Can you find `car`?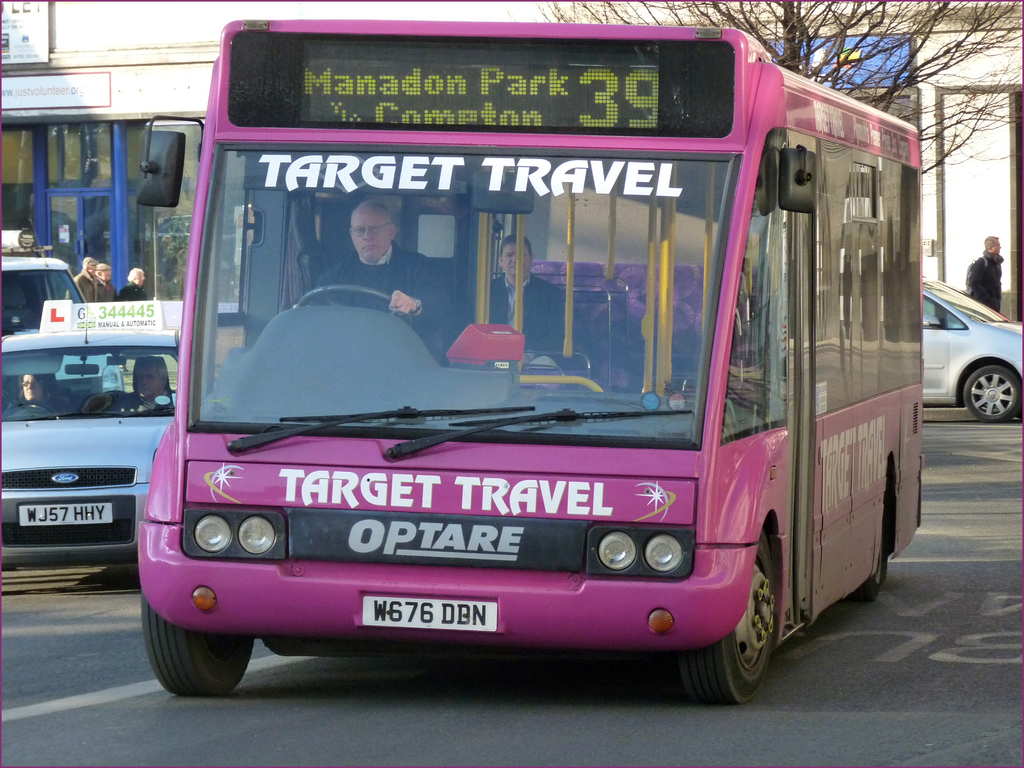
Yes, bounding box: BBox(911, 264, 1023, 426).
